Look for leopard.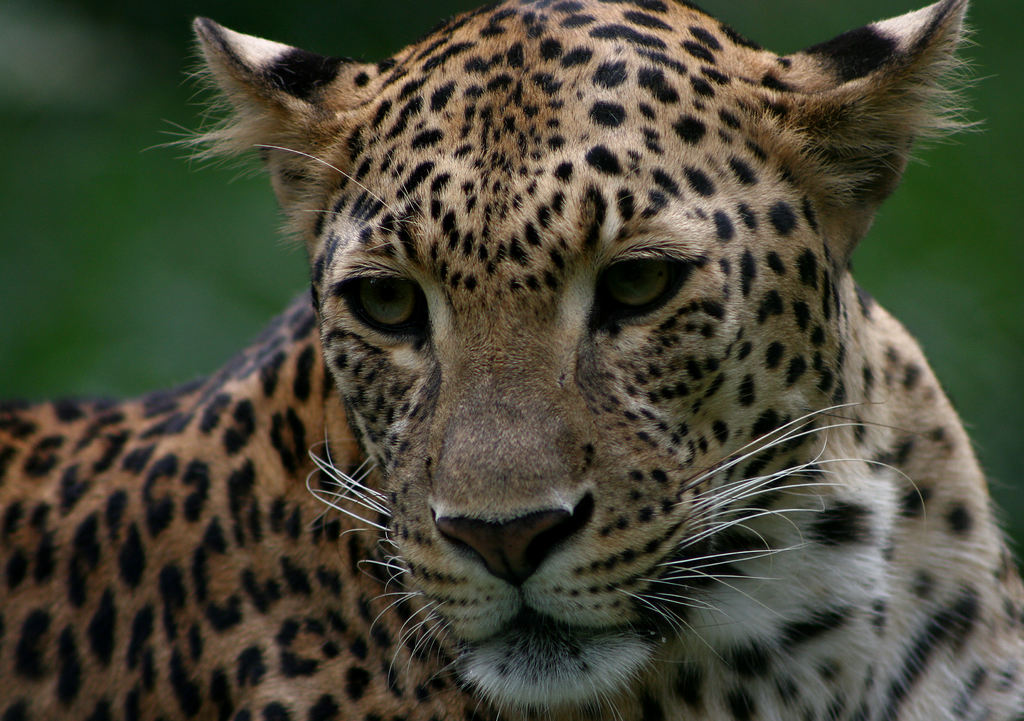
Found: [left=0, top=3, right=1023, bottom=720].
